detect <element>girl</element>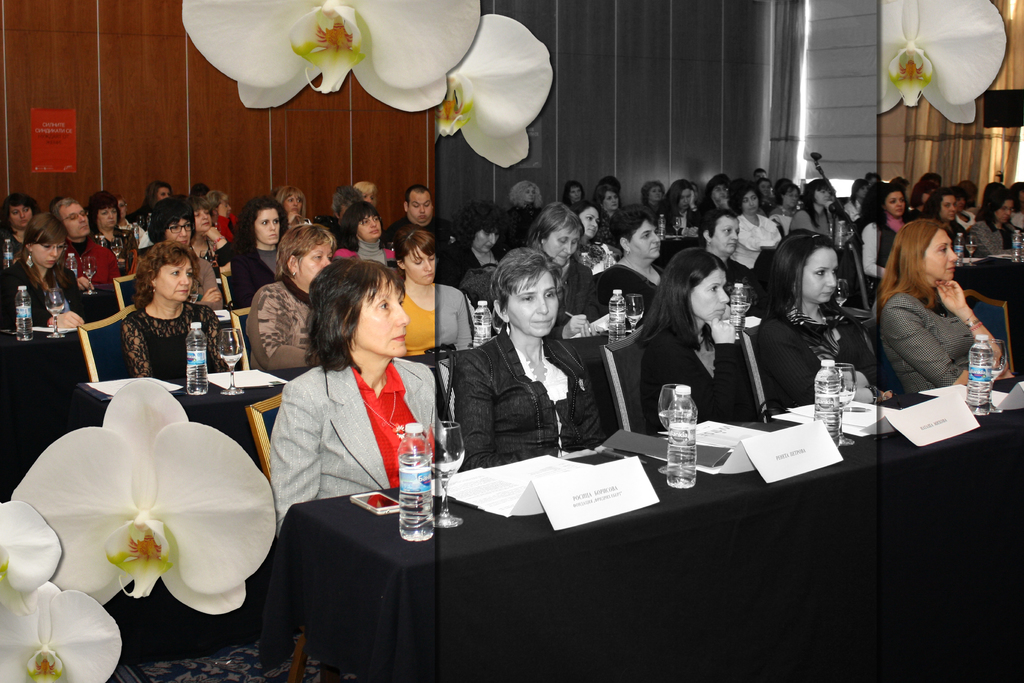
l=444, t=250, r=599, b=449
